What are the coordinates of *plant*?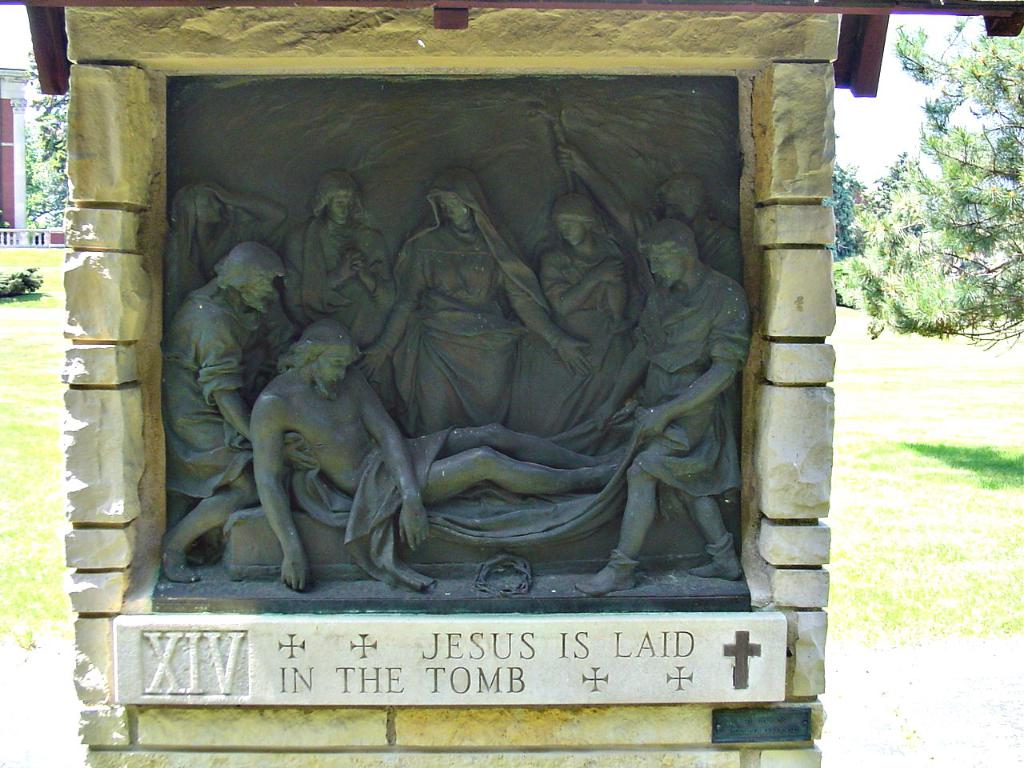
[x1=0, y1=265, x2=43, y2=298].
